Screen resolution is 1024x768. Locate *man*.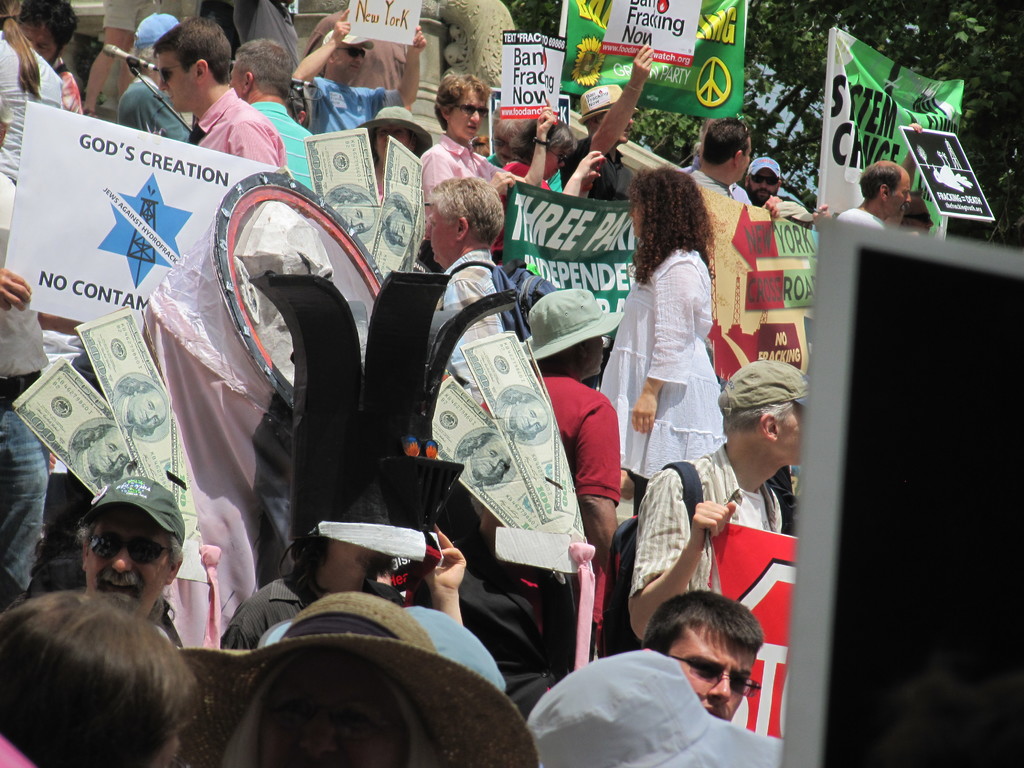
box(641, 589, 763, 724).
